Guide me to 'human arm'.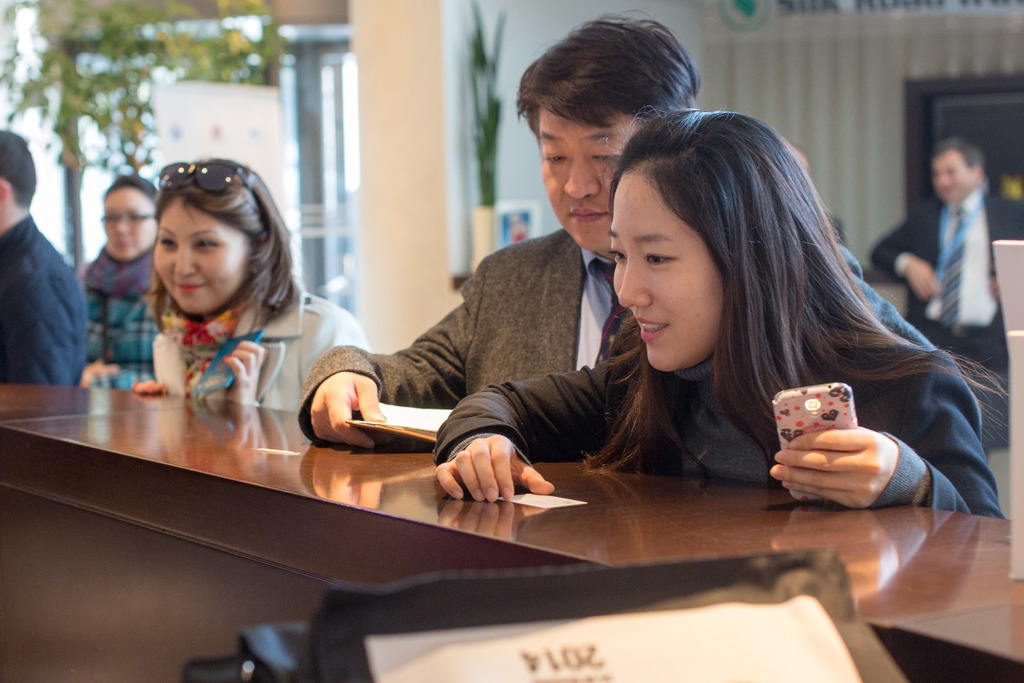
Guidance: BBox(132, 375, 168, 399).
